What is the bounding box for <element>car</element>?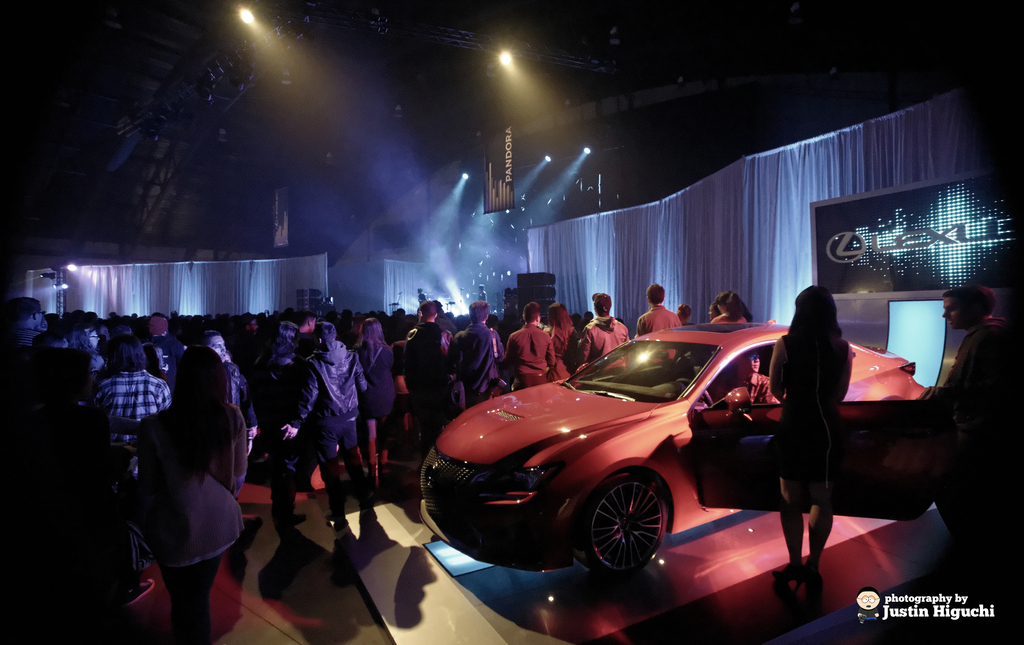
x1=419, y1=316, x2=932, y2=576.
